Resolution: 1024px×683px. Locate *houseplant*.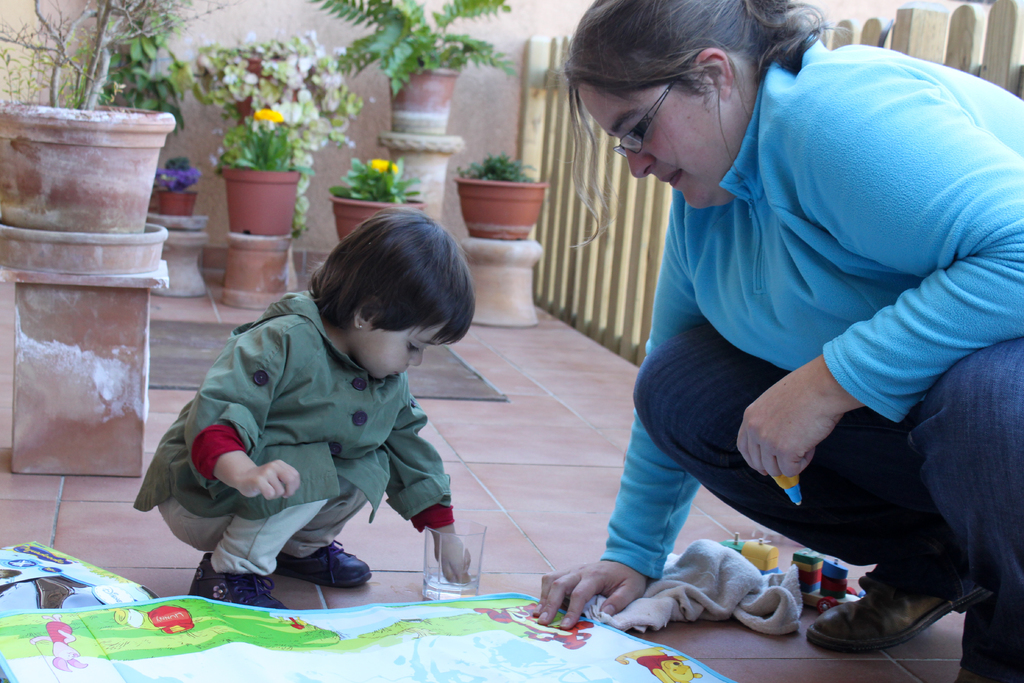
bbox=[457, 155, 547, 234].
